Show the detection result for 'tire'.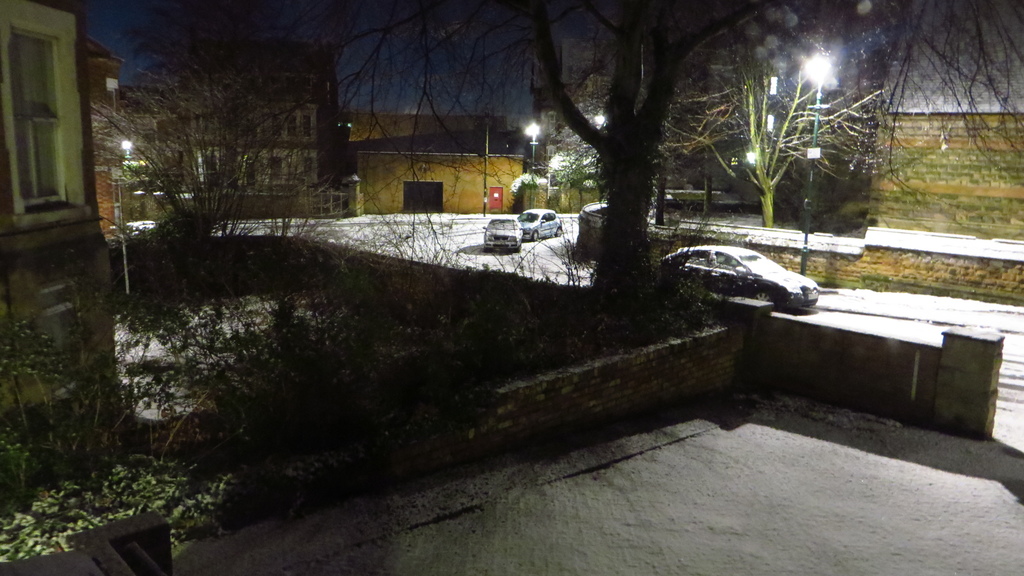
region(531, 230, 539, 240).
